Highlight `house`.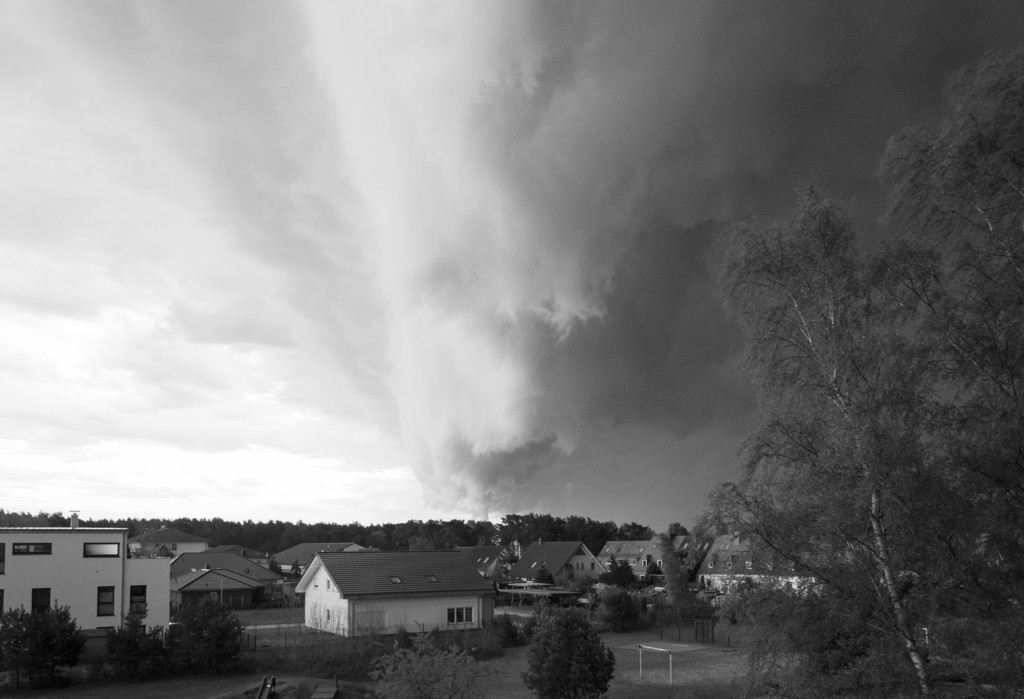
Highlighted region: box(508, 540, 607, 584).
